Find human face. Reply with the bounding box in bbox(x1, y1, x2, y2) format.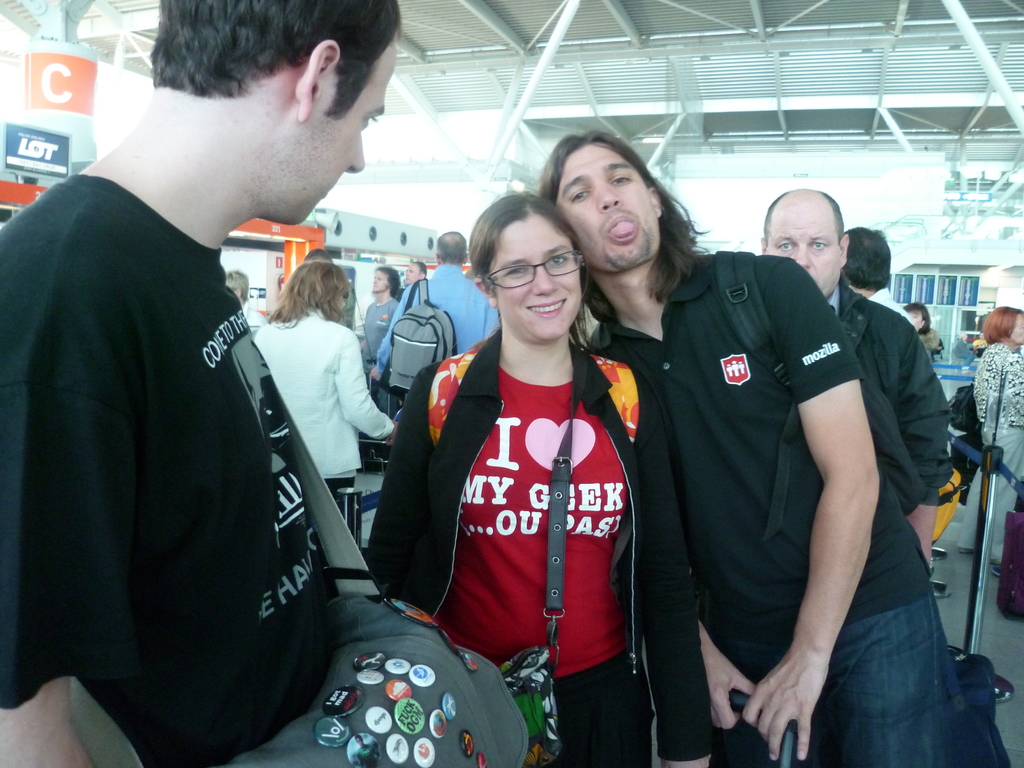
bbox(294, 42, 395, 224).
